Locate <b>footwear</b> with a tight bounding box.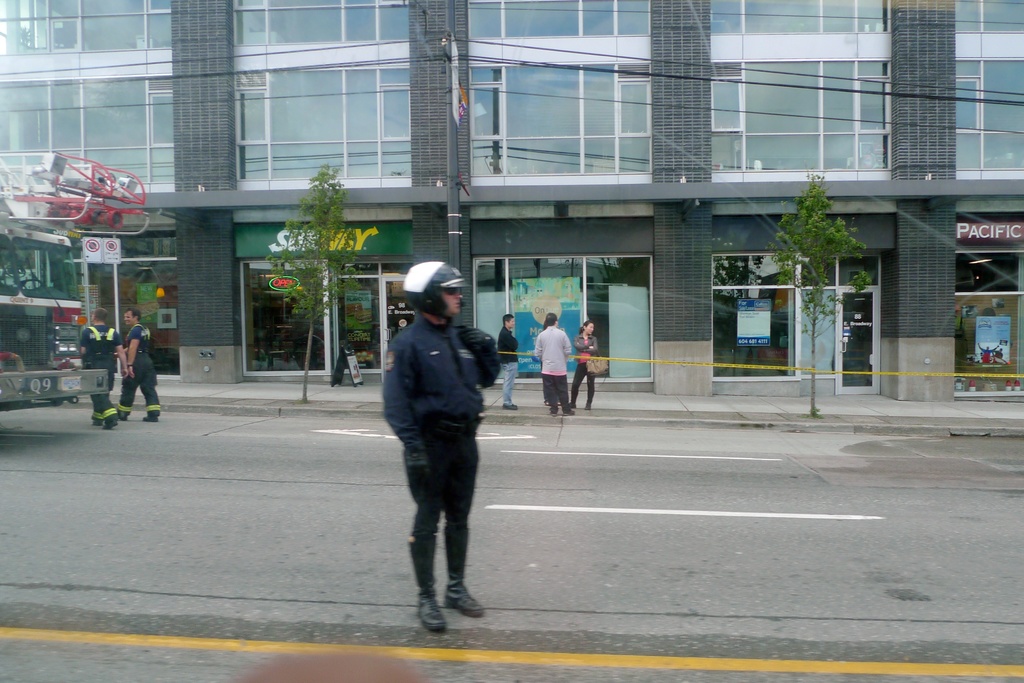
(551,411,555,415).
